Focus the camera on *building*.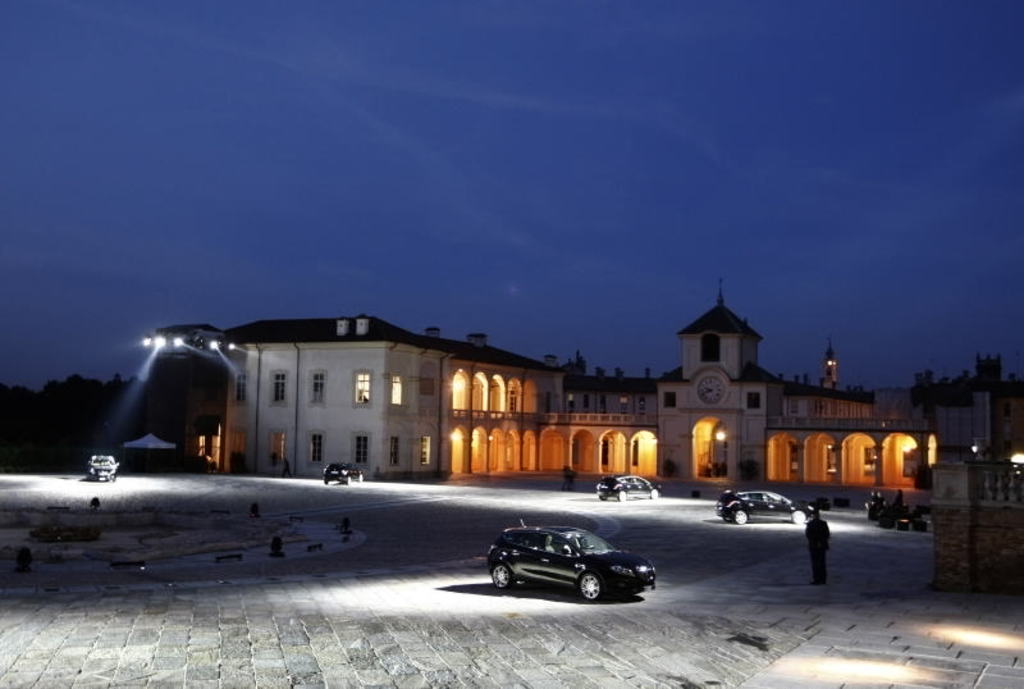
Focus region: select_region(223, 277, 1019, 497).
